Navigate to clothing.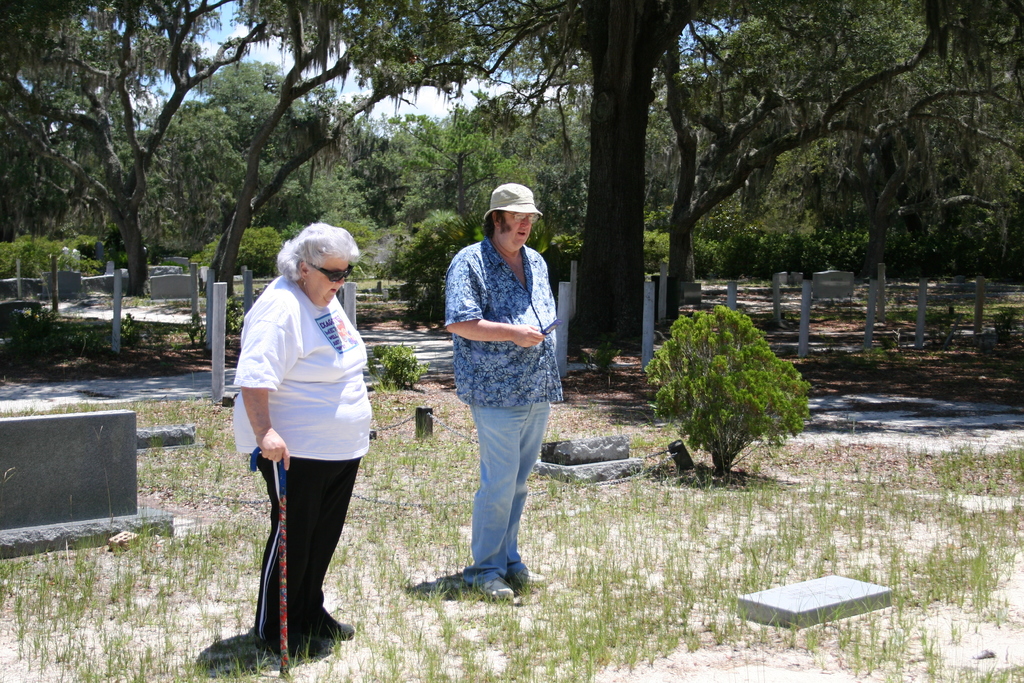
Navigation target: <bbox>231, 251, 378, 618</bbox>.
